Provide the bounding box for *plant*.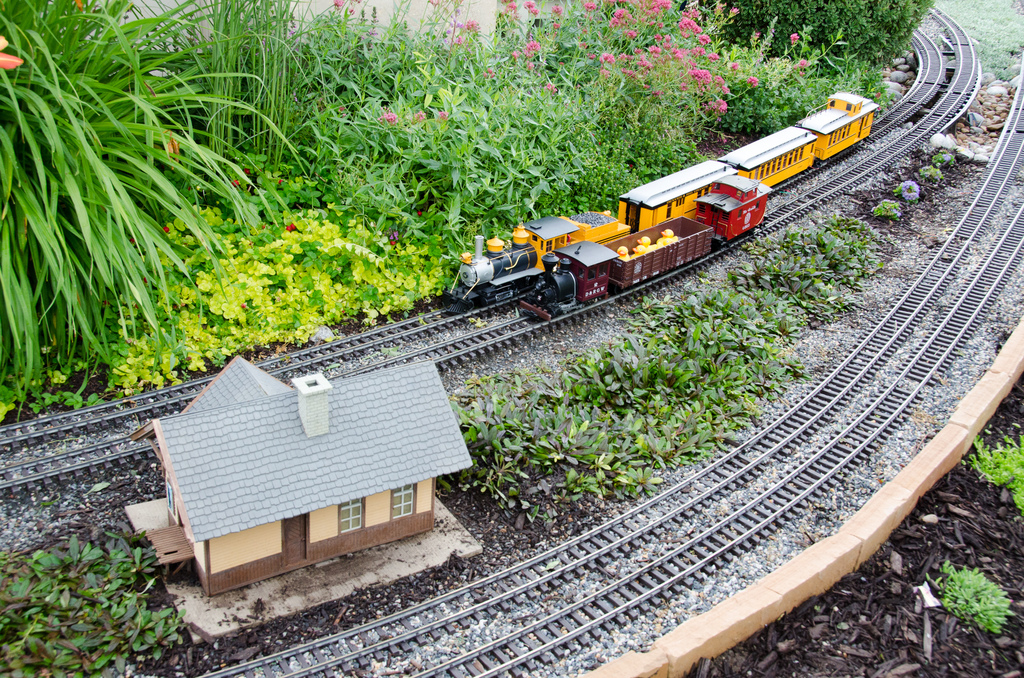
box(688, 1, 894, 143).
